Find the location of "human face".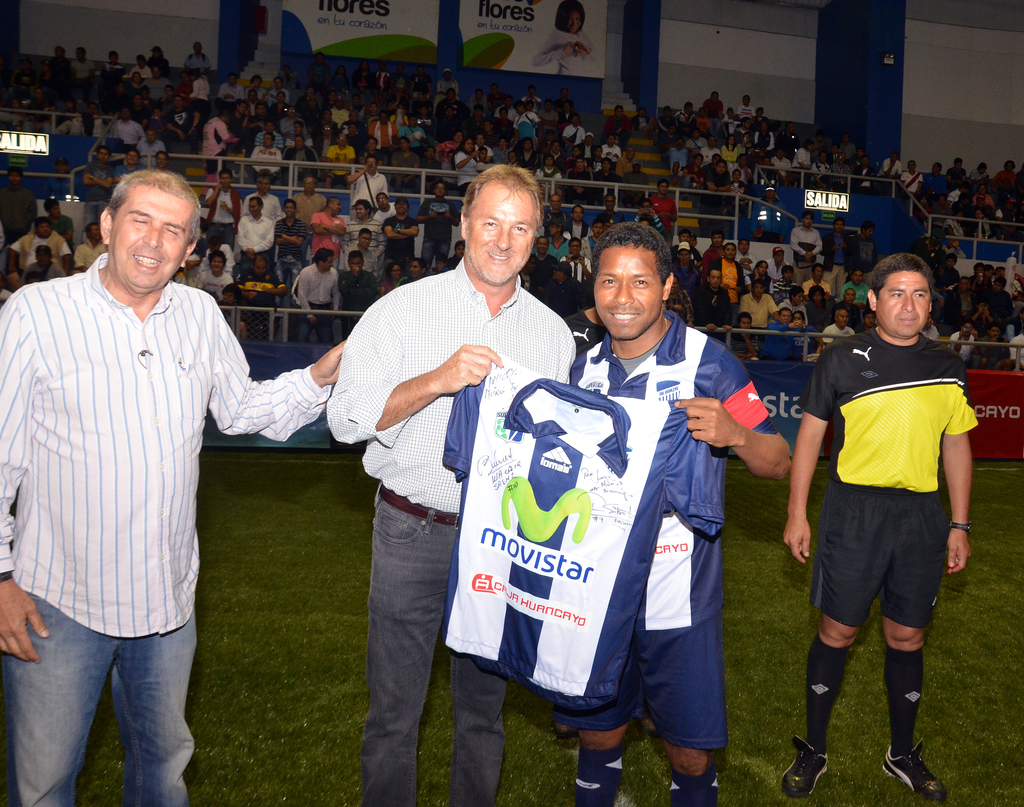
Location: x1=455 y1=243 x2=465 y2=256.
